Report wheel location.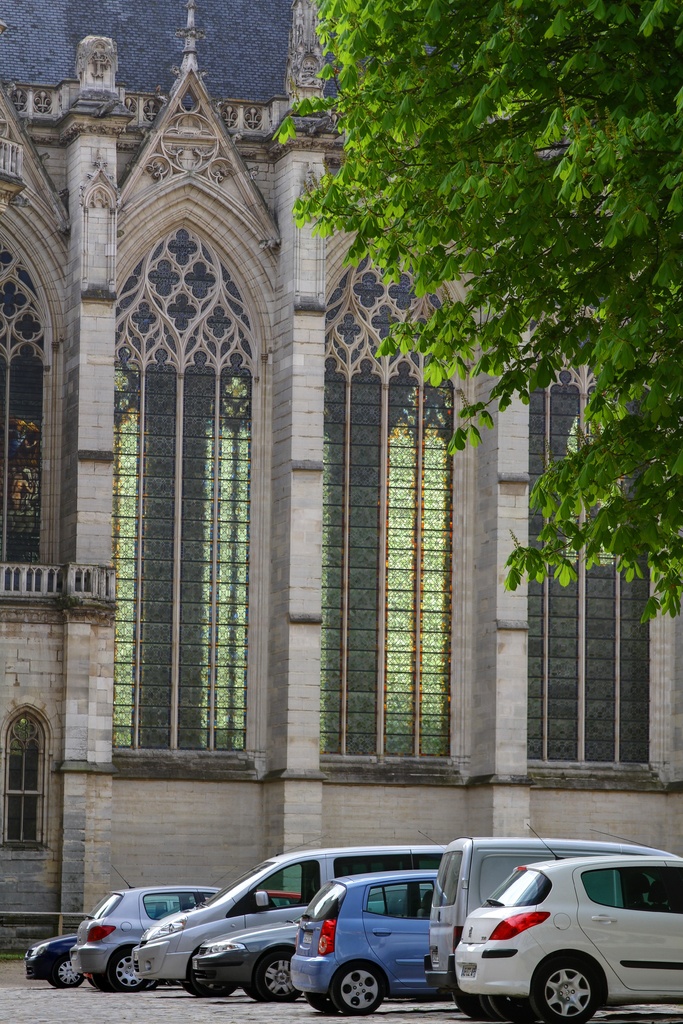
Report: (106, 941, 150, 993).
